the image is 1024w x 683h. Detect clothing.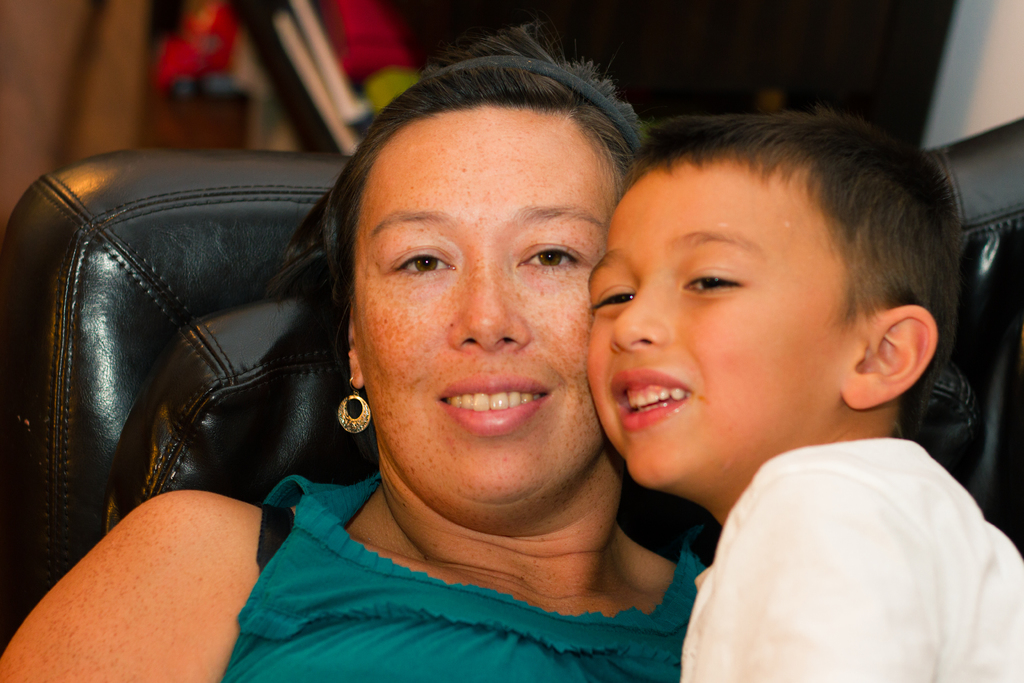
Detection: l=650, t=383, r=1015, b=677.
